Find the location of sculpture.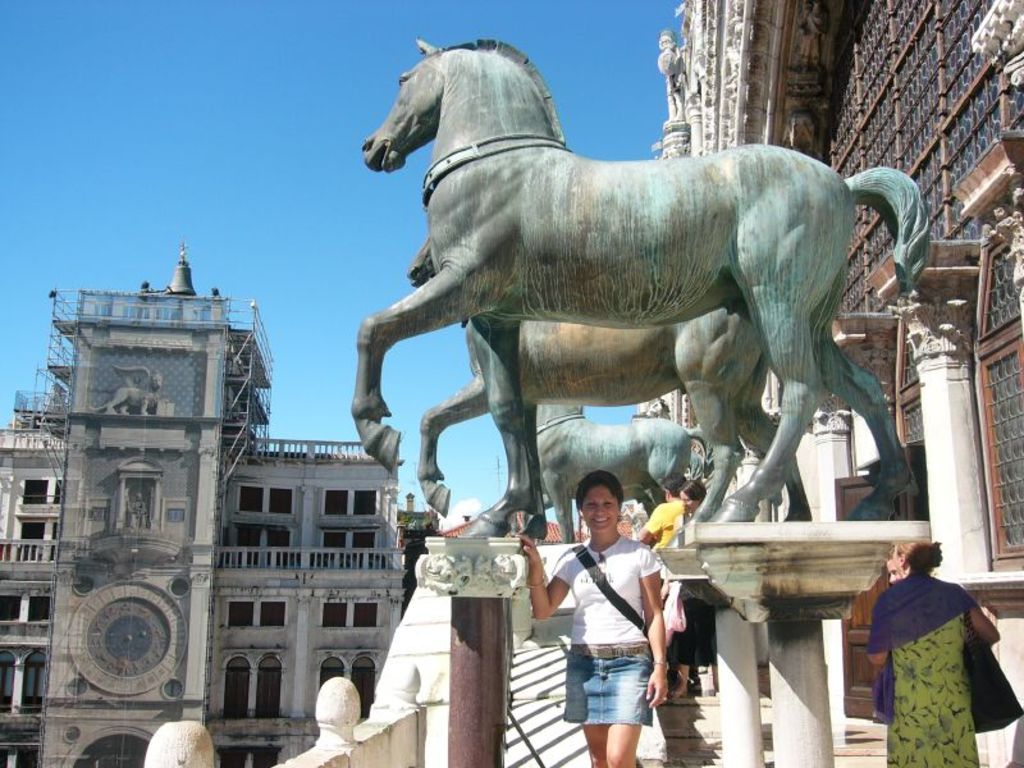
Location: left=124, top=490, right=155, bottom=531.
